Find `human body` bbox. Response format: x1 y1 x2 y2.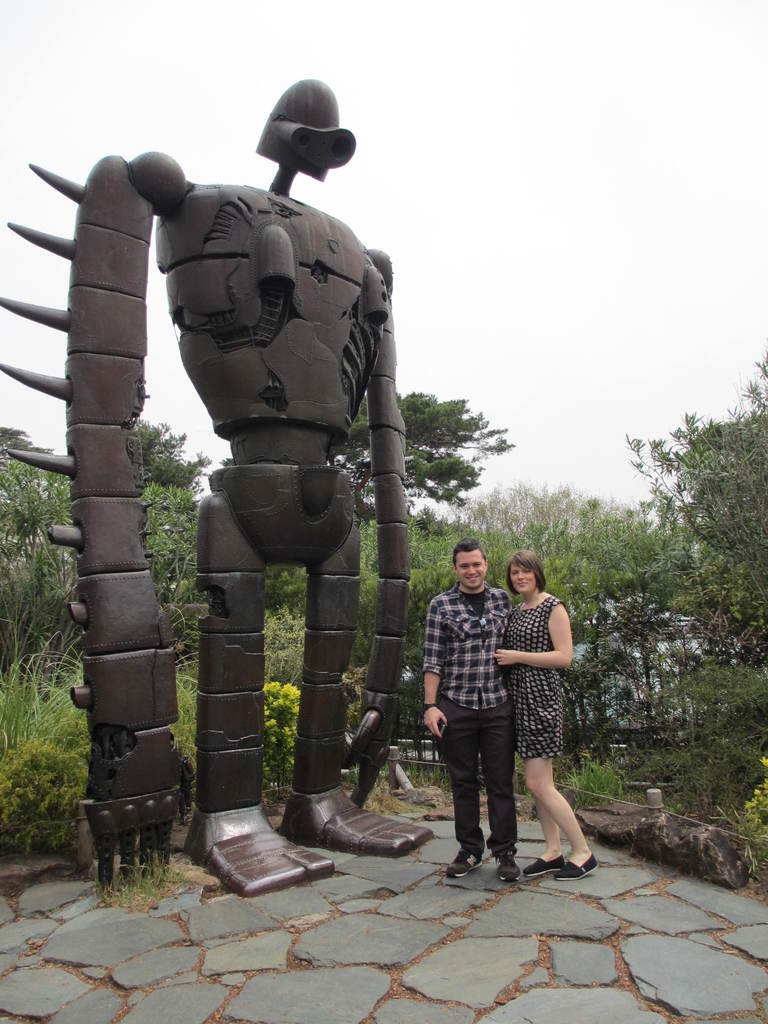
421 531 521 877.
